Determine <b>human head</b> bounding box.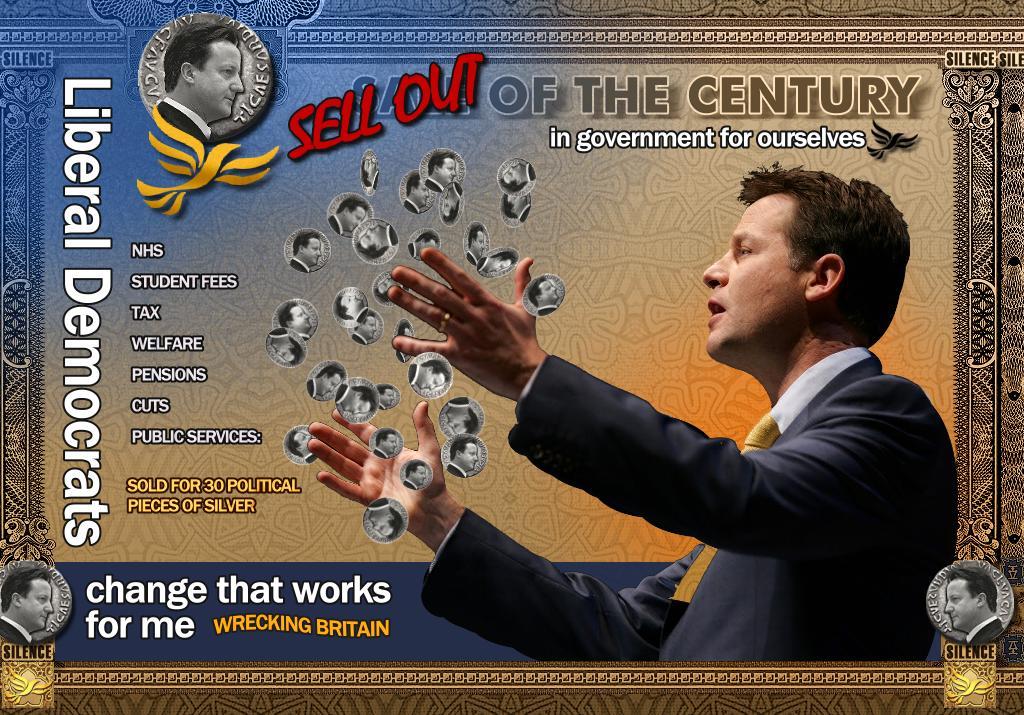
Determined: x1=162, y1=24, x2=249, y2=127.
